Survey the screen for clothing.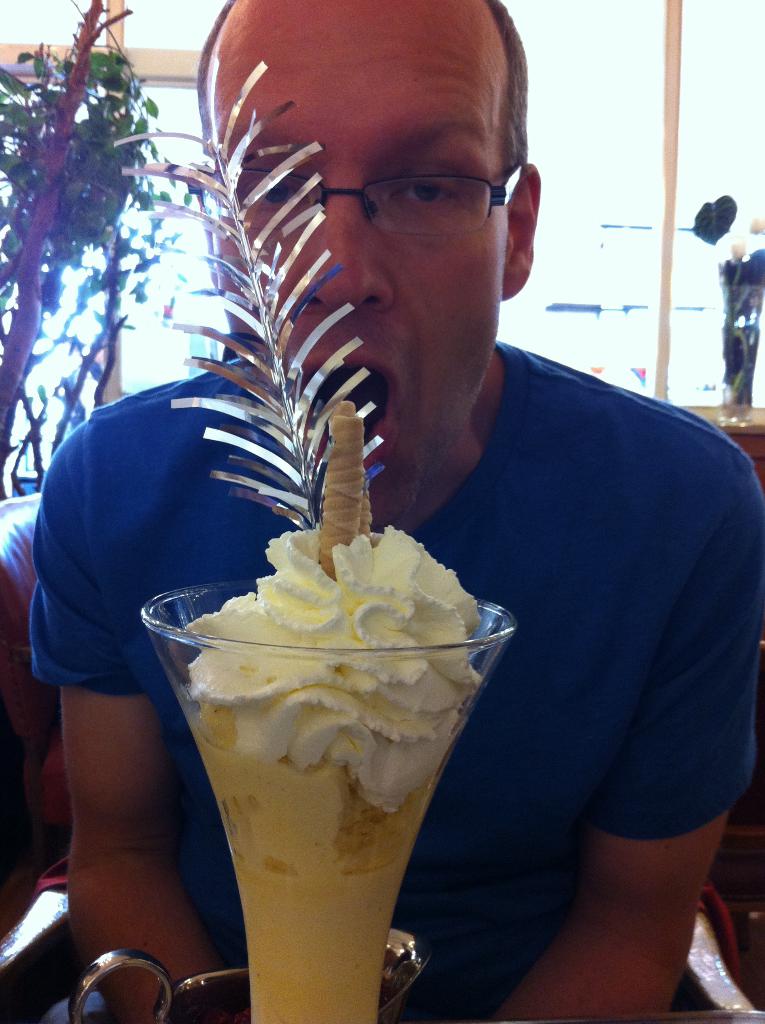
Survey found: (x1=24, y1=0, x2=764, y2=1023).
